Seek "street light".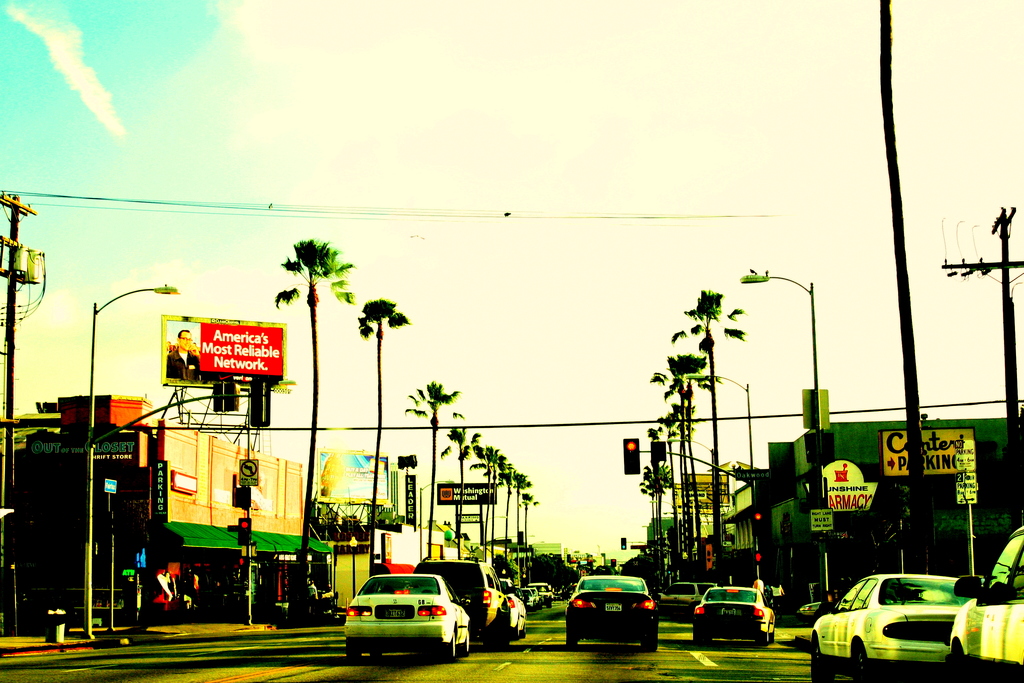
box(659, 511, 678, 523).
